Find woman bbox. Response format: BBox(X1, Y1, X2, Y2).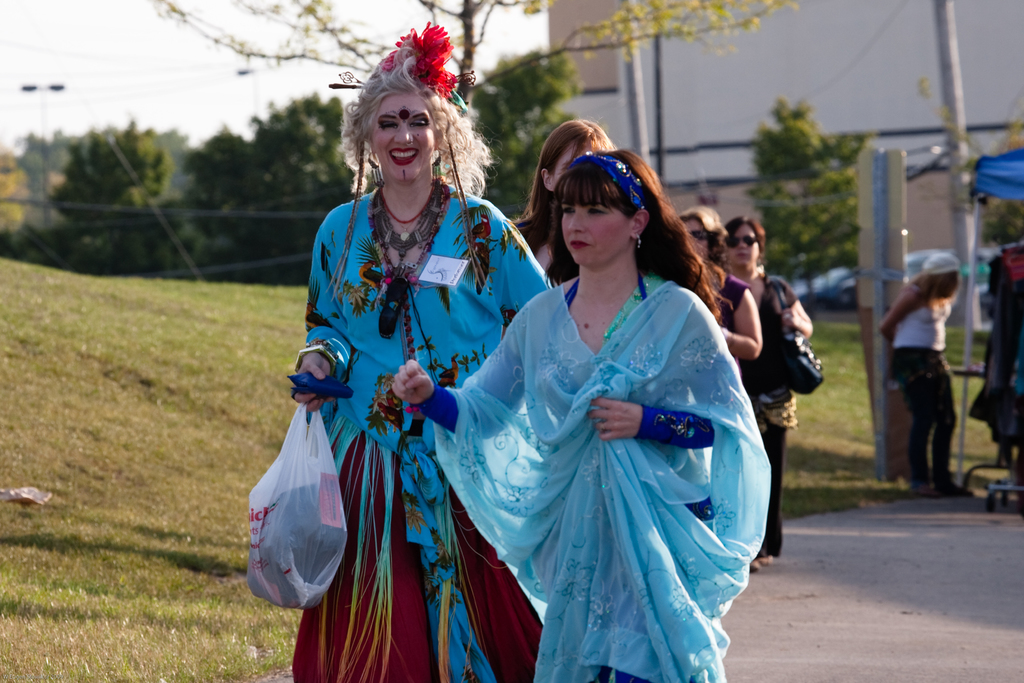
BBox(877, 250, 978, 500).
